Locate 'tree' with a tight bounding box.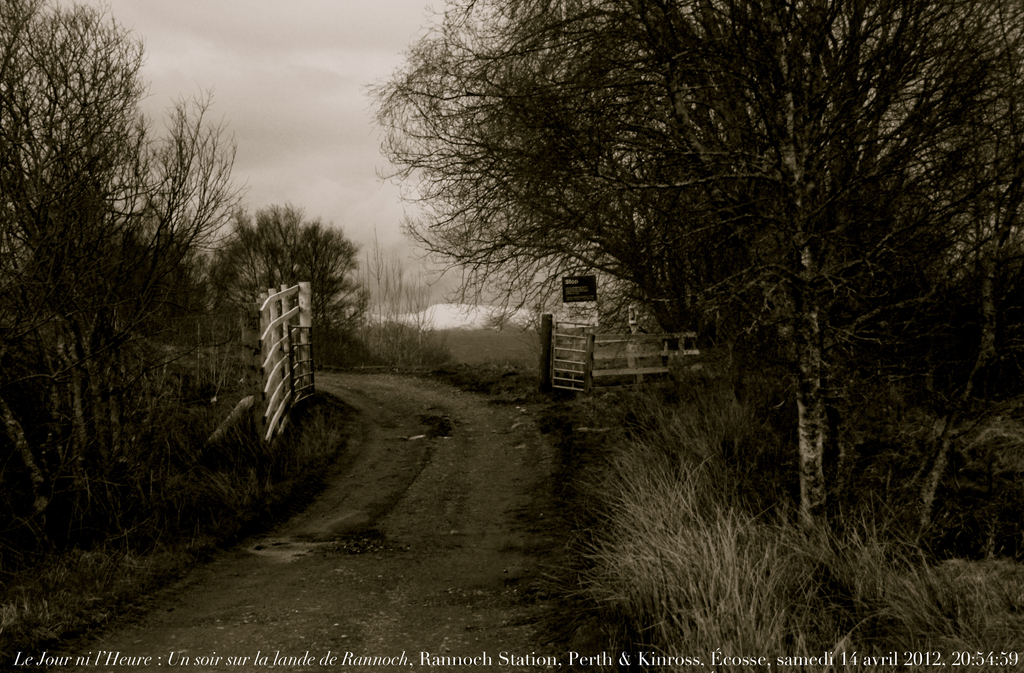
[x1=366, y1=0, x2=1023, y2=525].
